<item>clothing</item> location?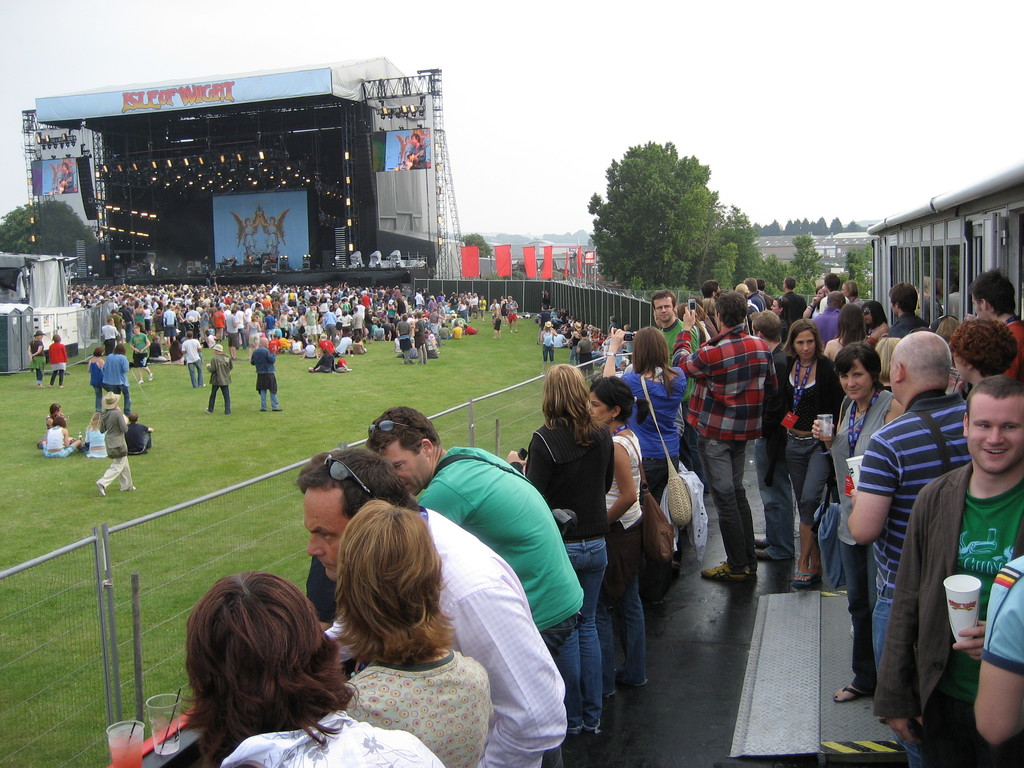
box=[133, 329, 149, 369]
